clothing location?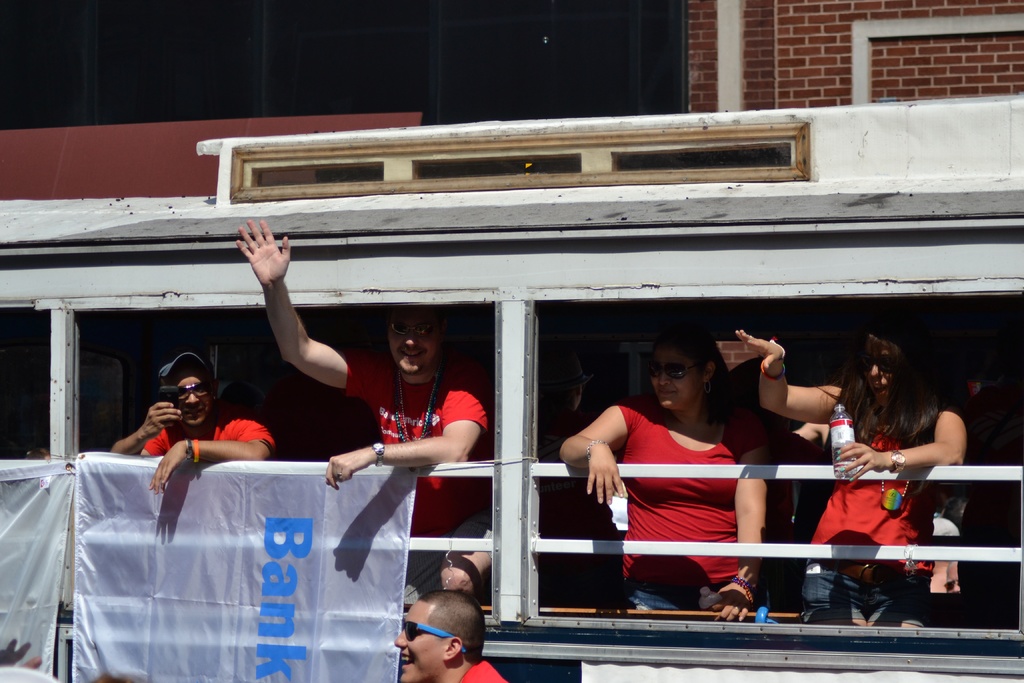
{"left": 609, "top": 399, "right": 756, "bottom": 618}
